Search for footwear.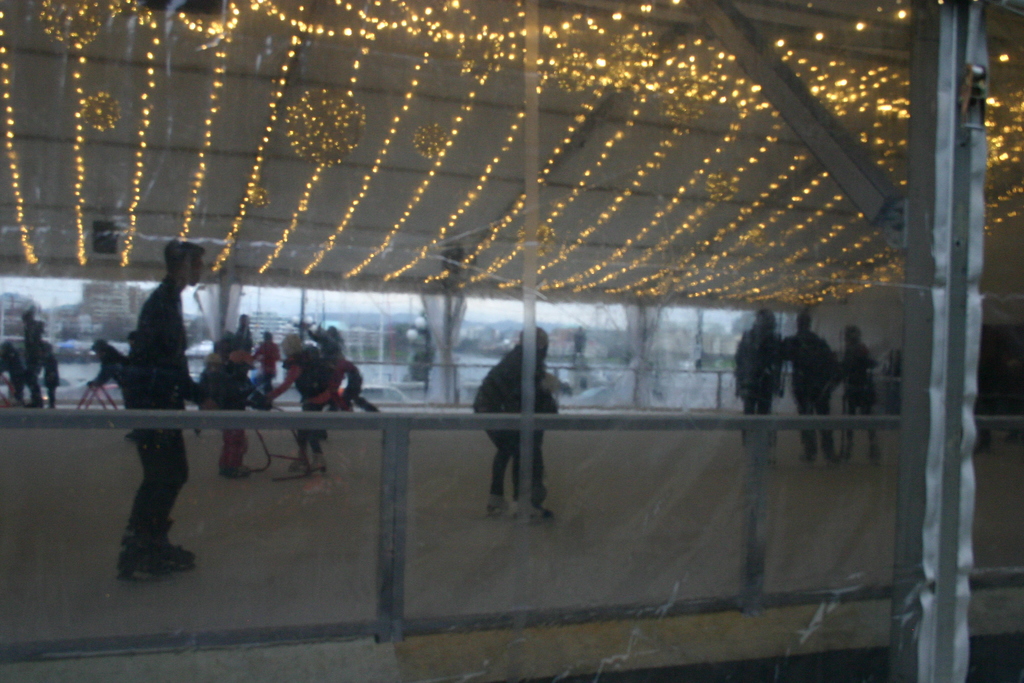
Found at BBox(518, 494, 557, 520).
